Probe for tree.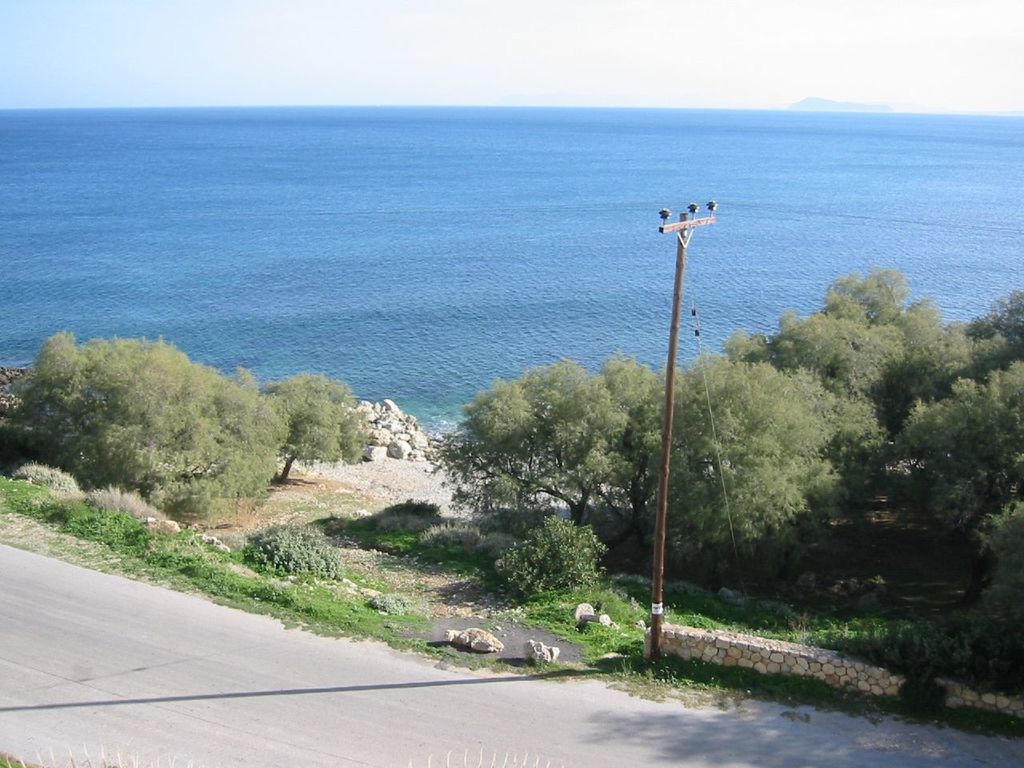
Probe result: x1=719 y1=310 x2=929 y2=406.
